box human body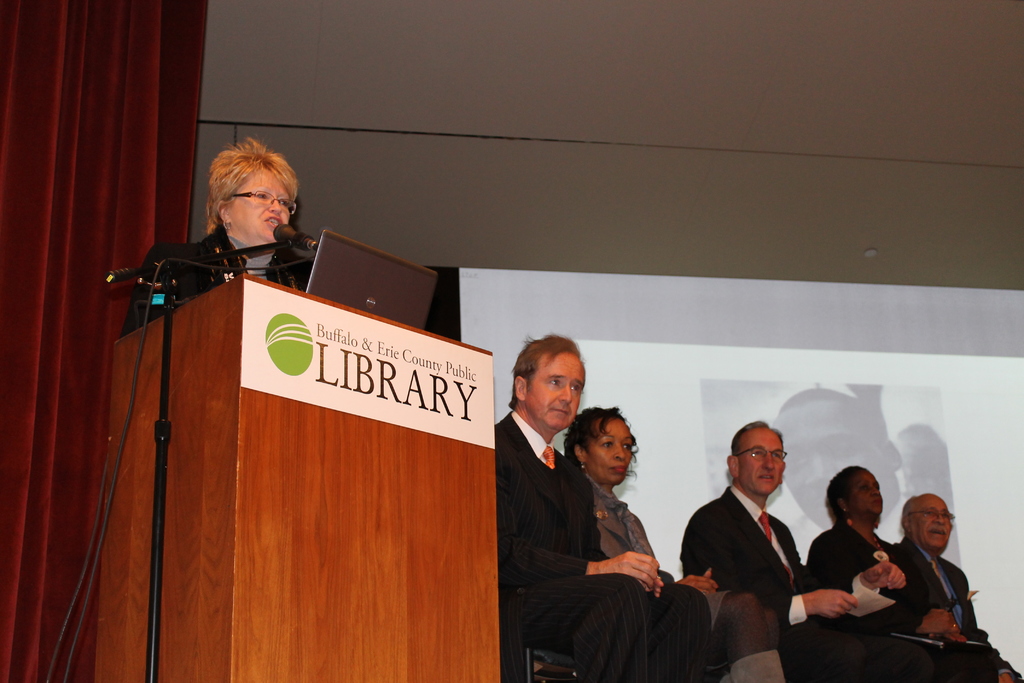
(x1=125, y1=232, x2=307, y2=321)
